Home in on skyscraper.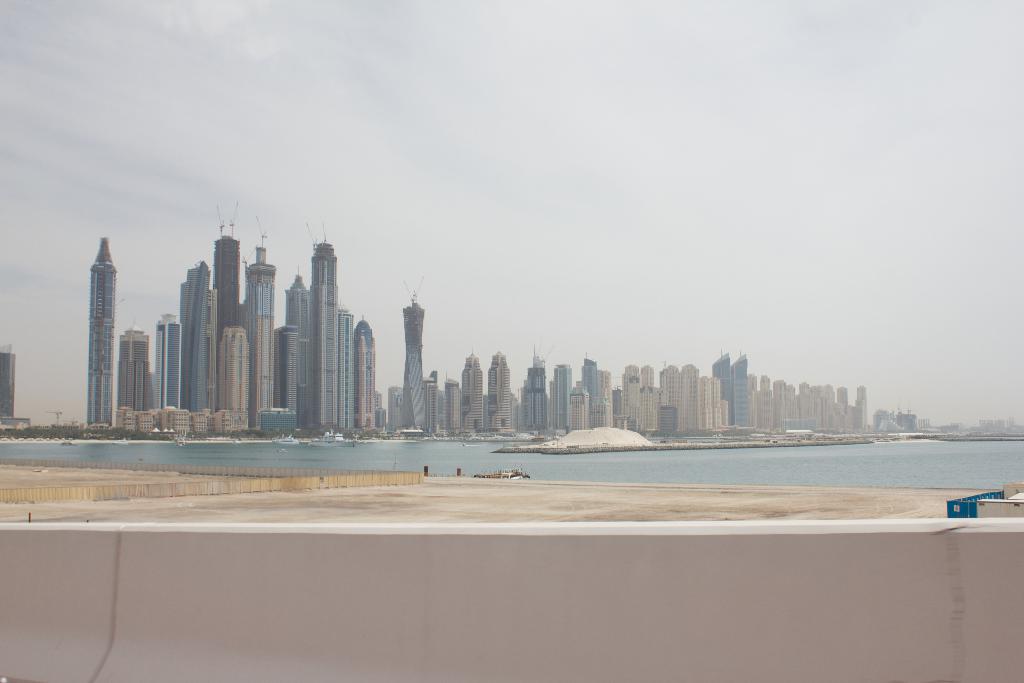
Homed in at left=573, top=356, right=600, bottom=425.
